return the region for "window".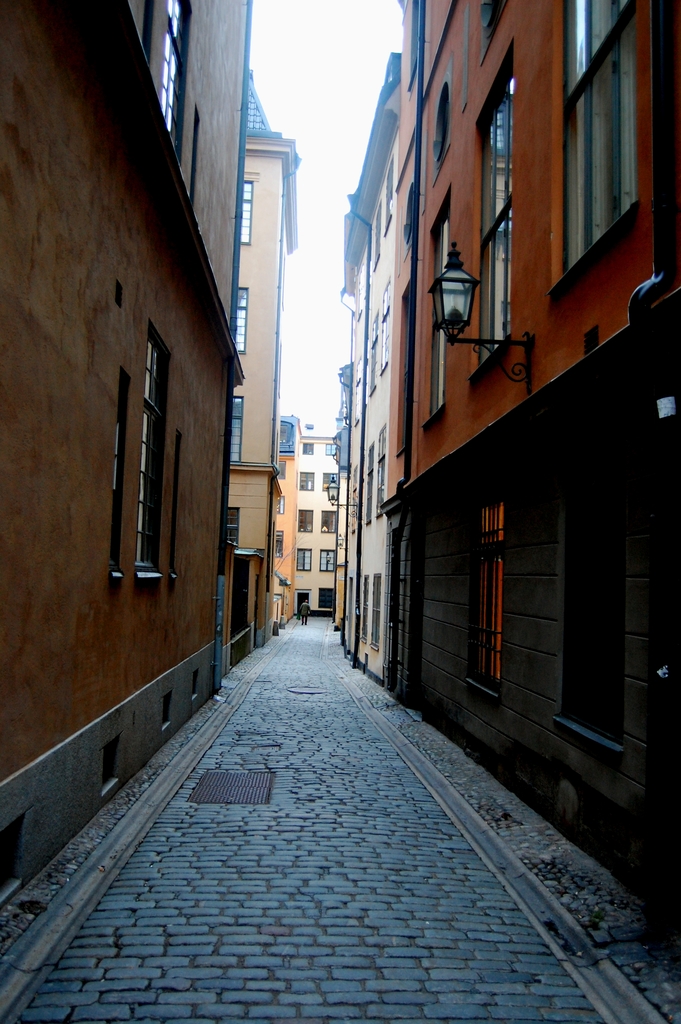
bbox=[277, 531, 281, 555].
